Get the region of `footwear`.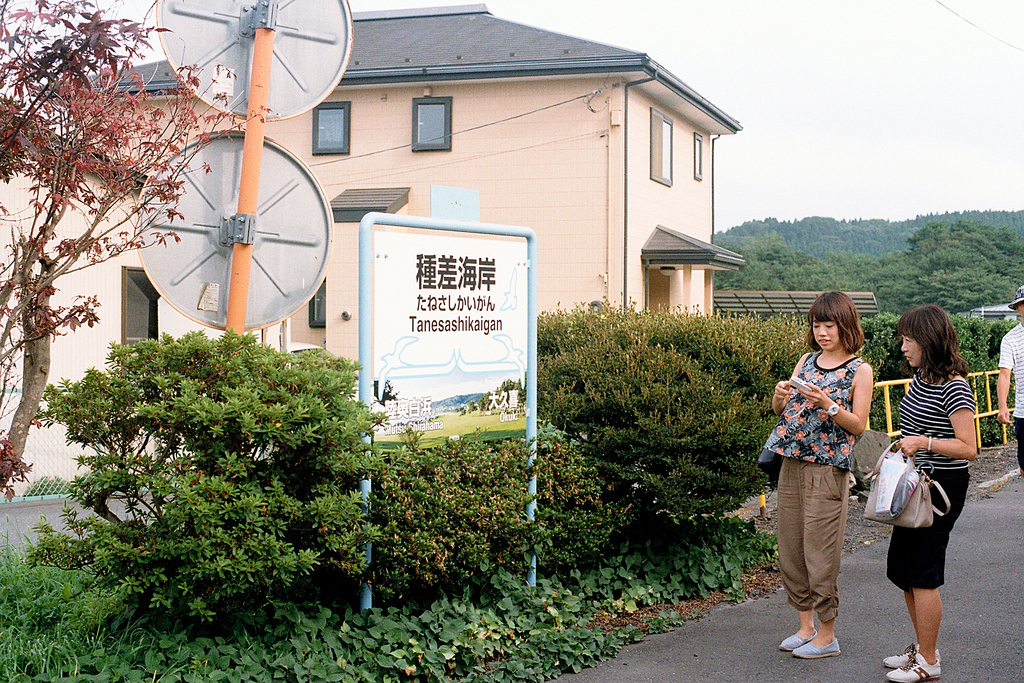
bbox(792, 634, 843, 659).
